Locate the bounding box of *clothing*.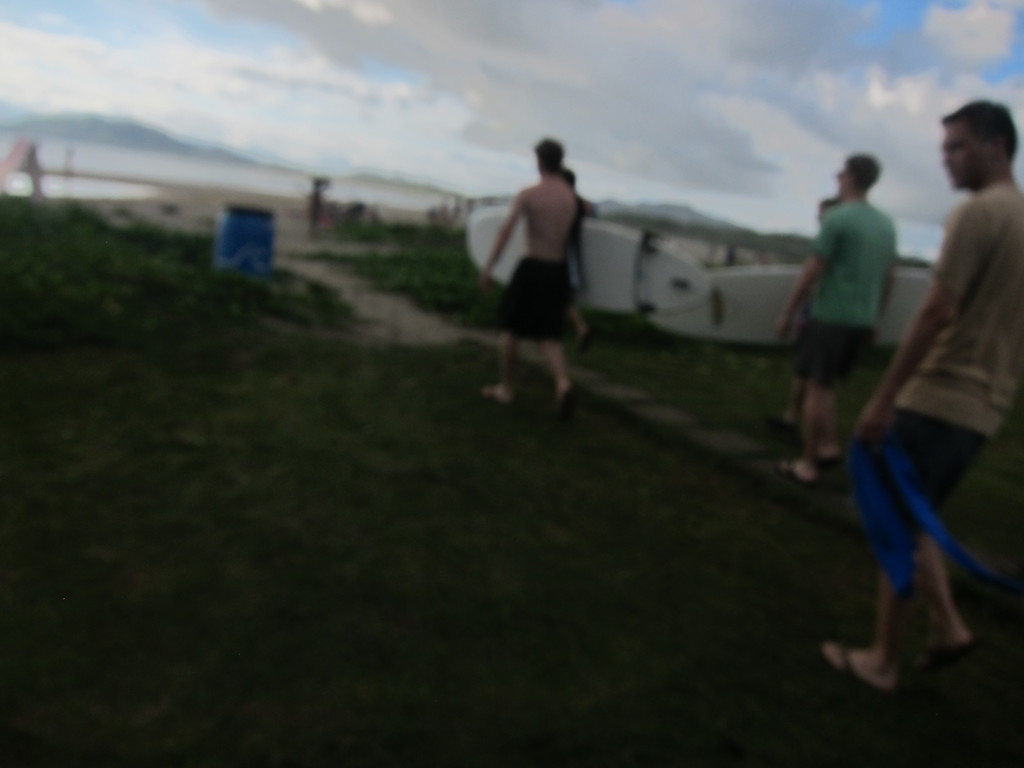
Bounding box: (left=492, top=253, right=570, bottom=339).
